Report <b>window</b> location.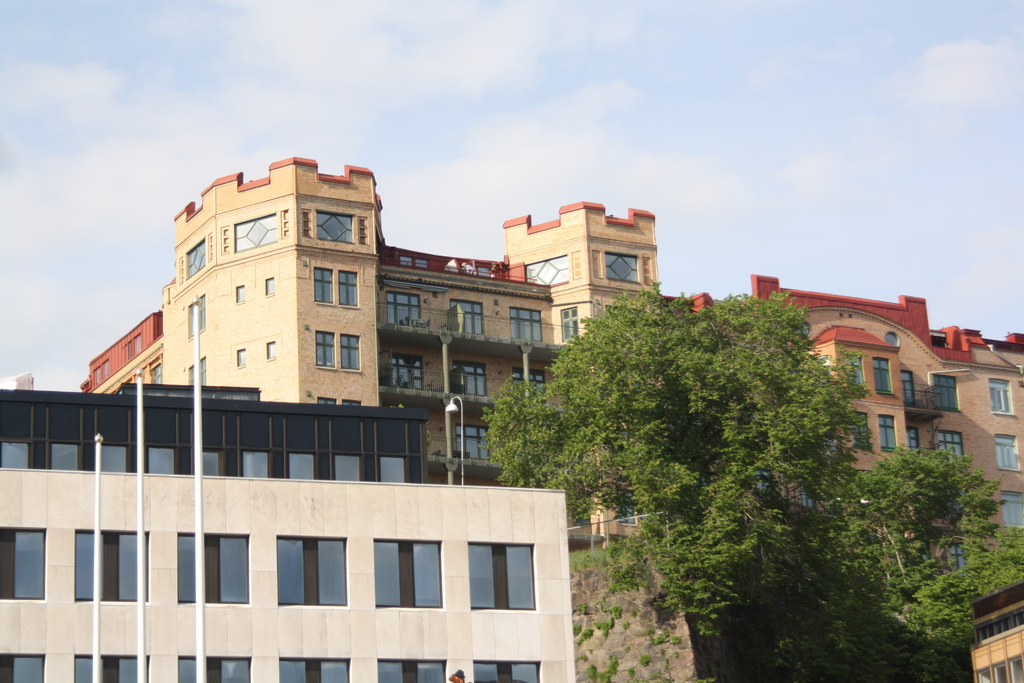
Report: bbox(376, 352, 425, 391).
